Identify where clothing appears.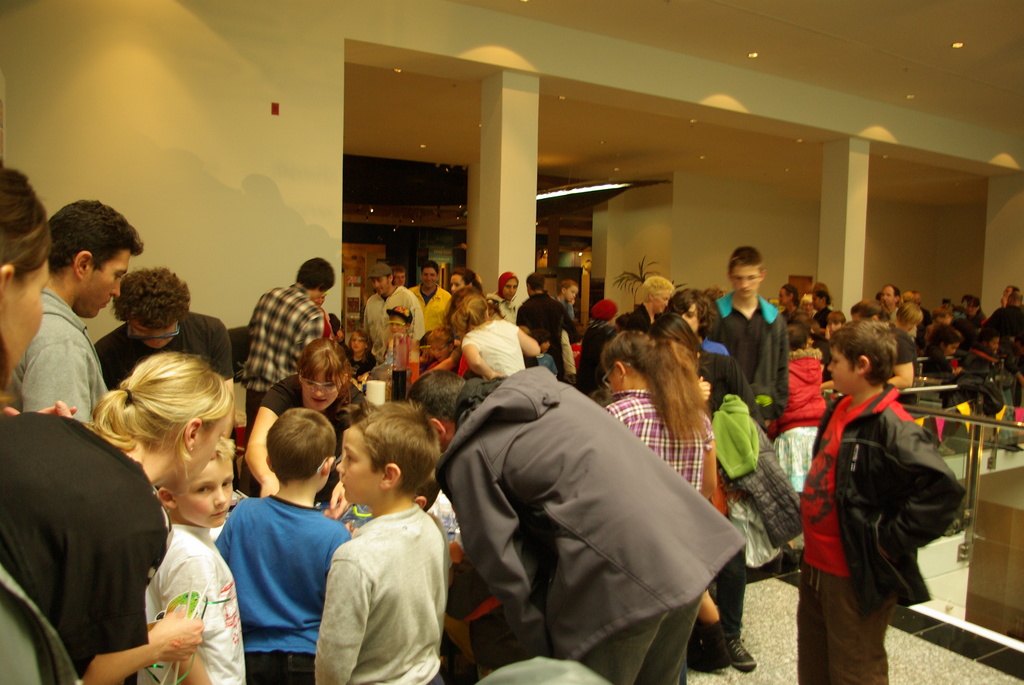
Appears at bbox(712, 395, 801, 572).
